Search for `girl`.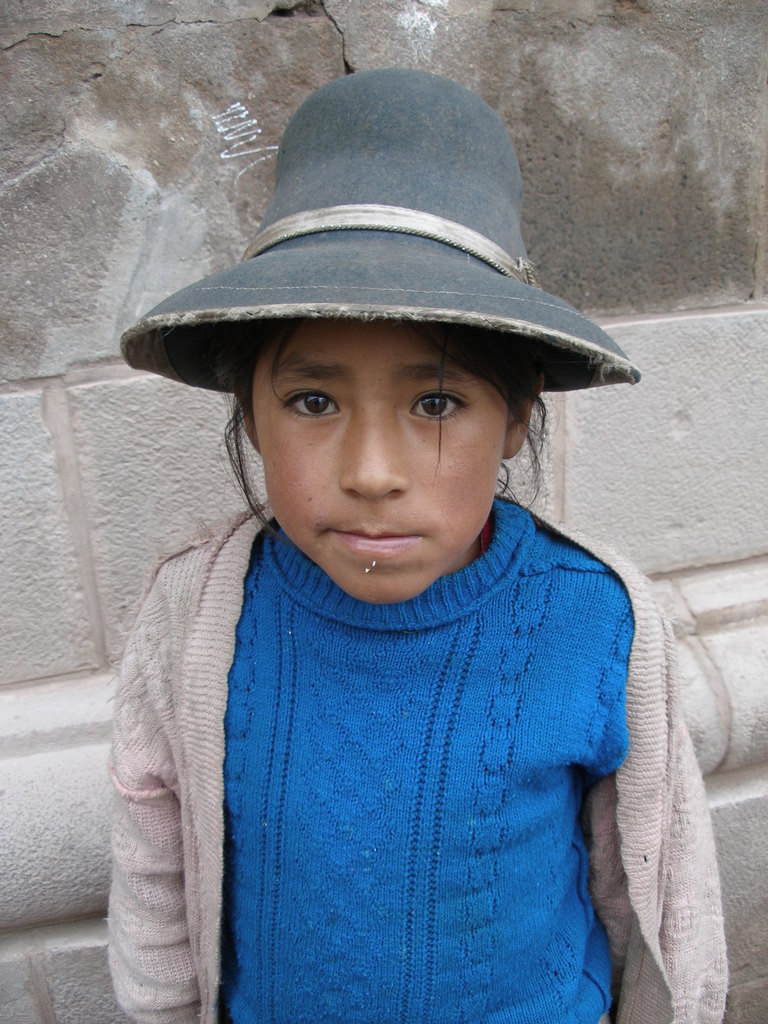
Found at (x1=68, y1=108, x2=705, y2=1023).
